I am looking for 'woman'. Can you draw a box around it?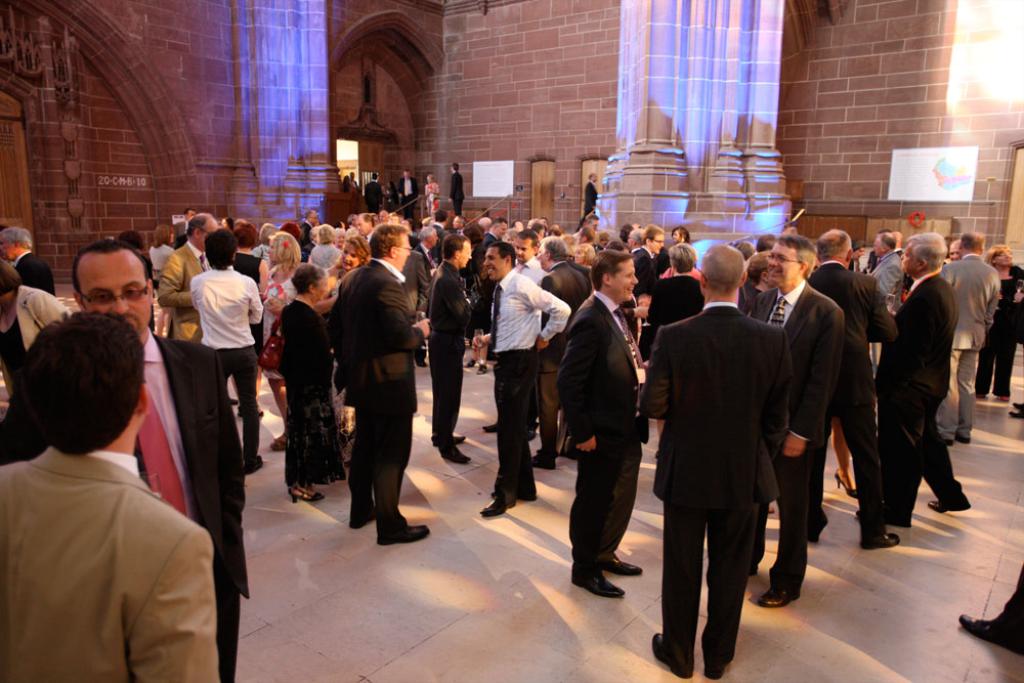
Sure, the bounding box is 327/238/375/463.
